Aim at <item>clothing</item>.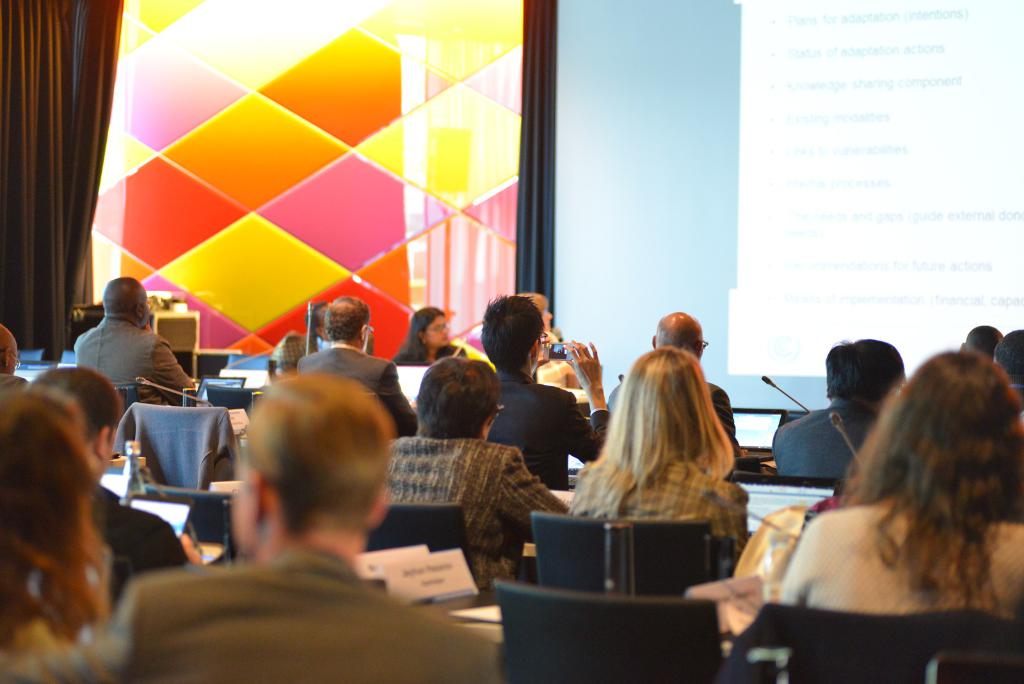
Aimed at left=96, top=543, right=506, bottom=683.
